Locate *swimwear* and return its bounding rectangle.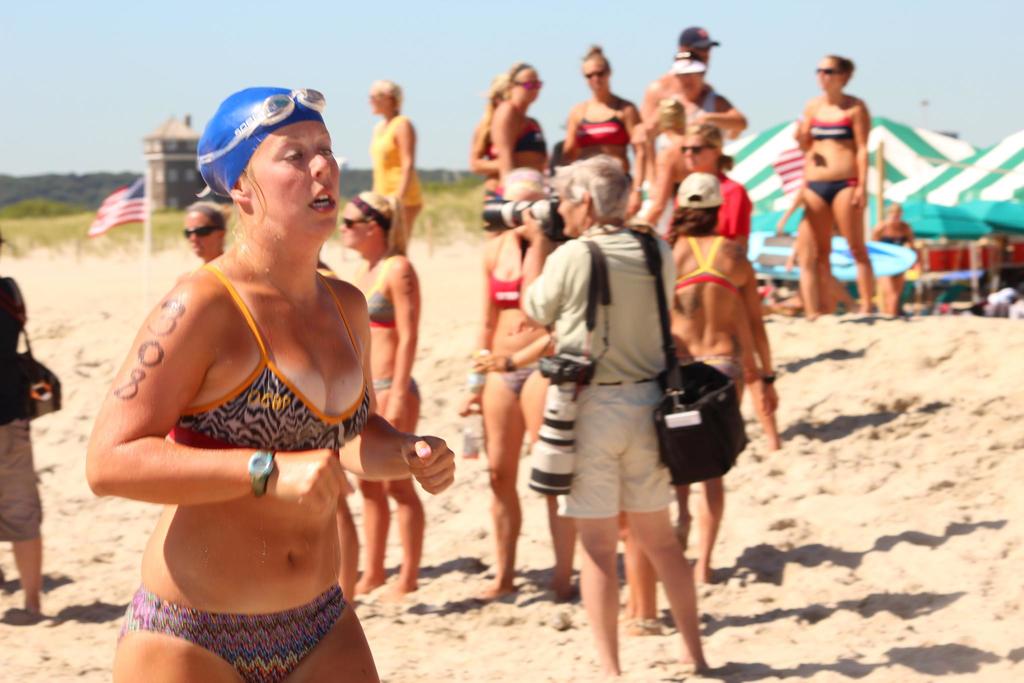
<region>869, 233, 913, 244</region>.
